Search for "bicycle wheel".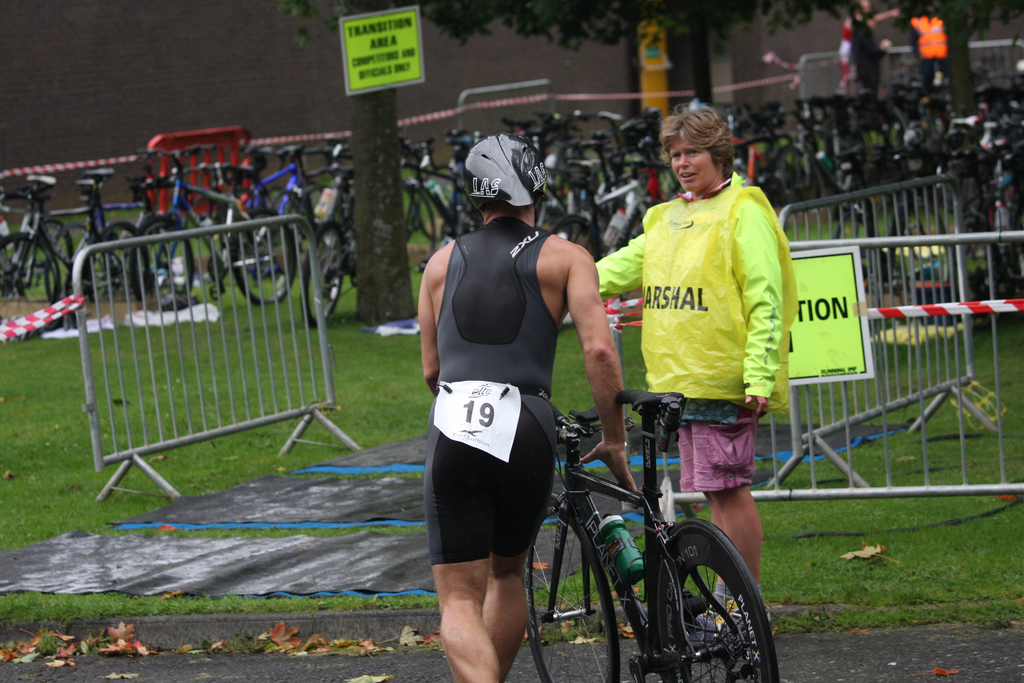
Found at 644, 534, 769, 679.
